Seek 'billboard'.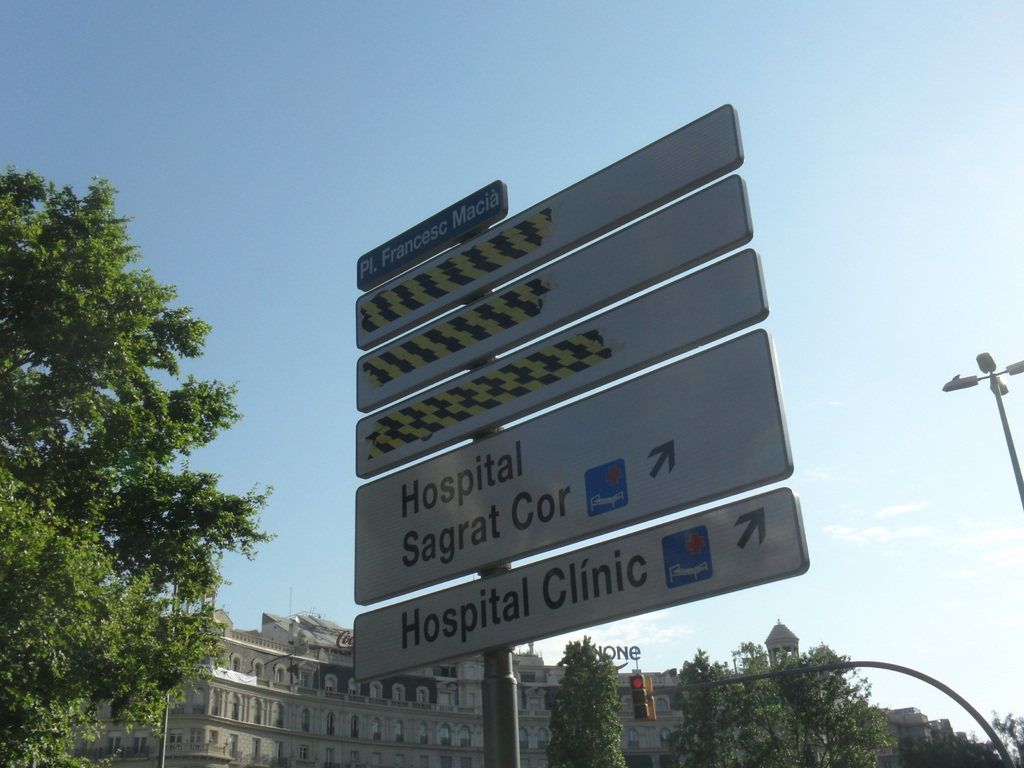
x1=355, y1=245, x2=768, y2=481.
